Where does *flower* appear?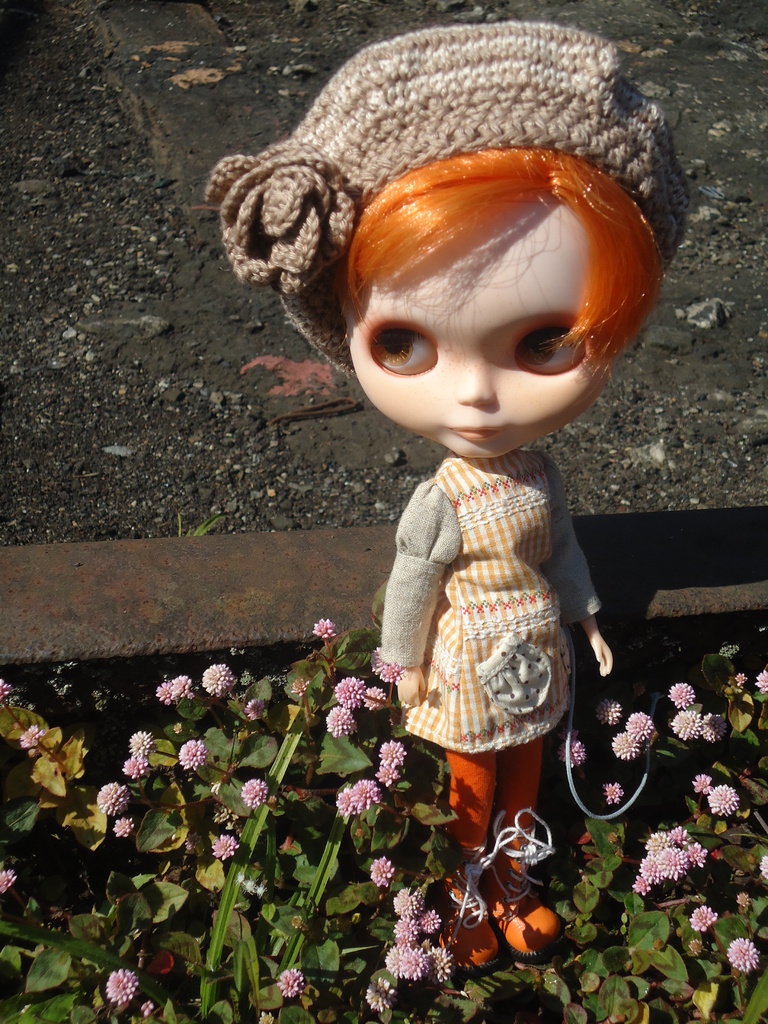
Appears at pyautogui.locateOnScreen(95, 781, 132, 818).
